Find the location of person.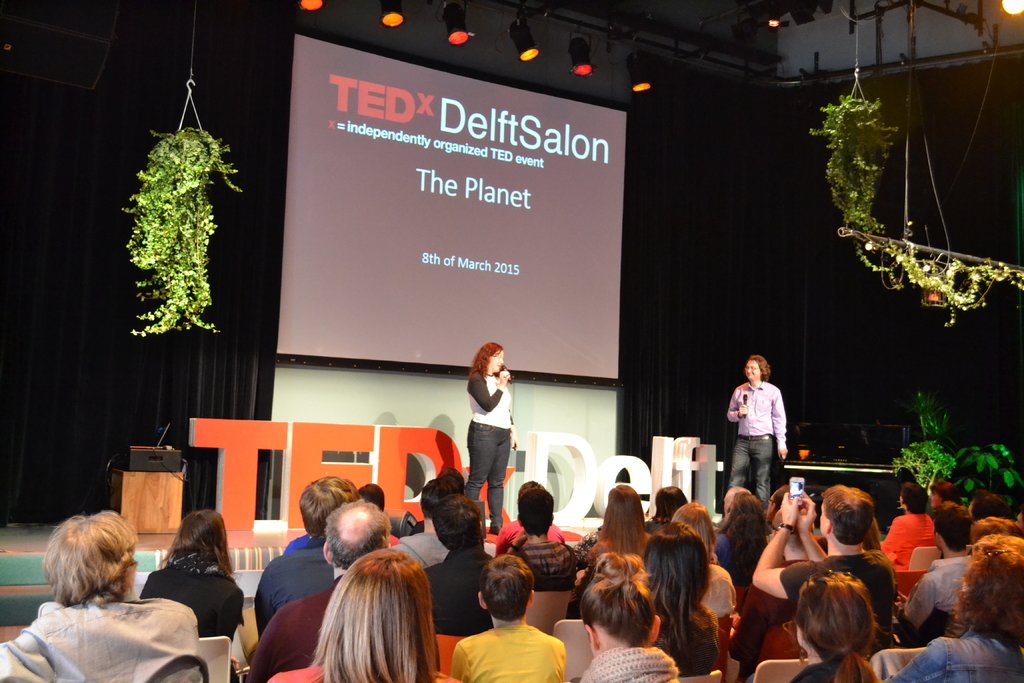
Location: 448/553/566/682.
